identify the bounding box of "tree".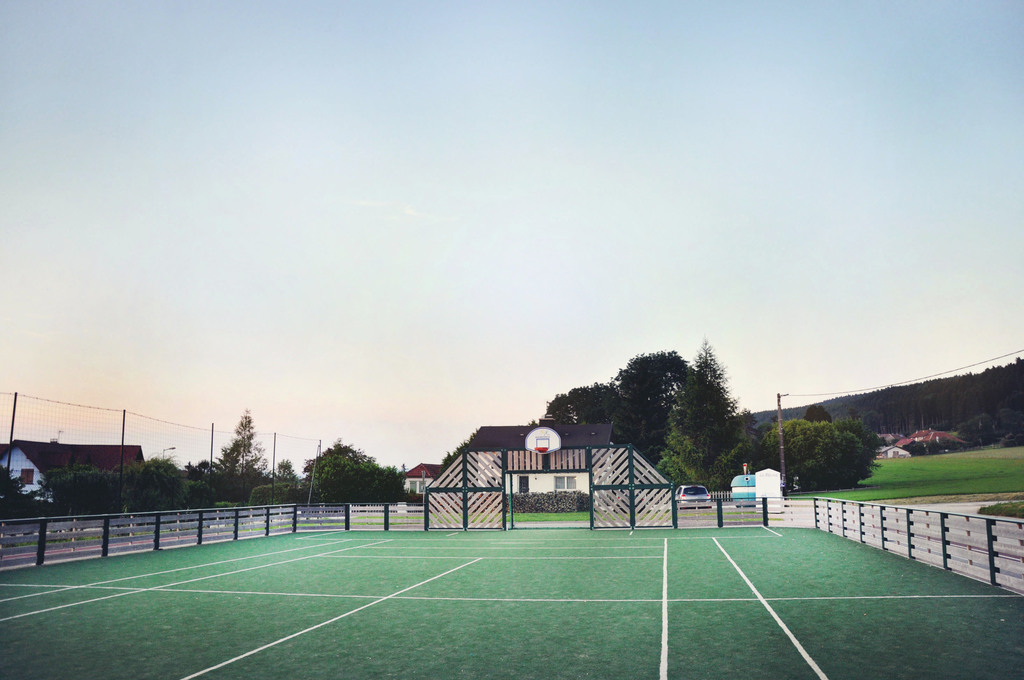
box(618, 361, 687, 474).
